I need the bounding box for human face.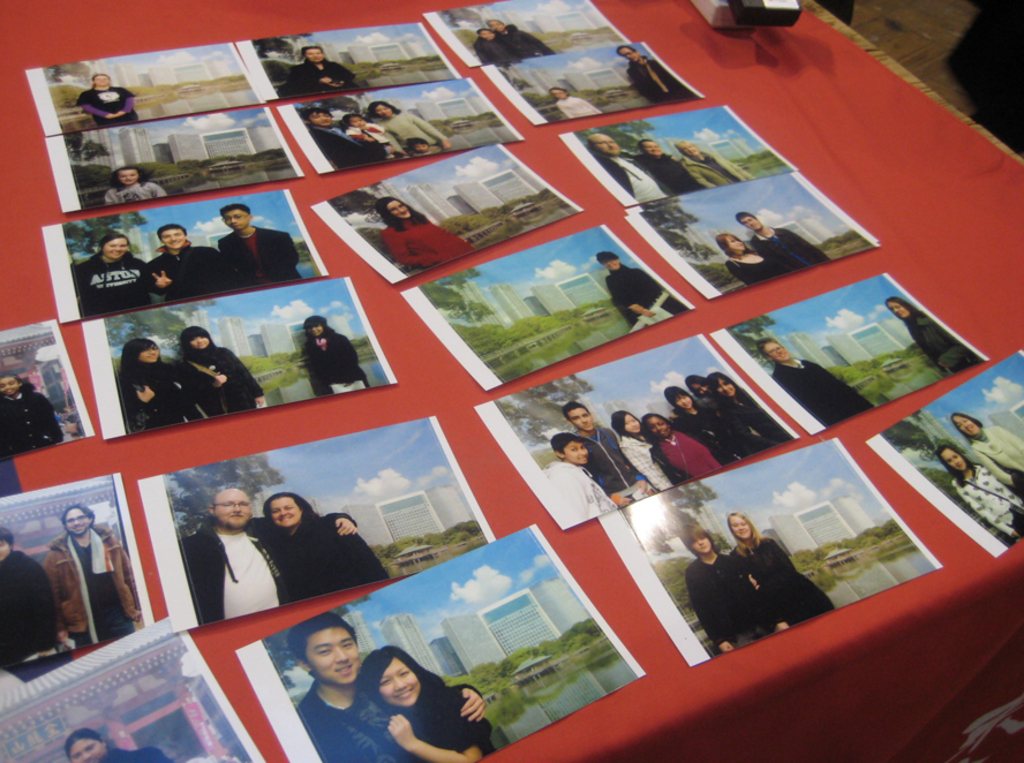
Here it is: (307,47,324,62).
